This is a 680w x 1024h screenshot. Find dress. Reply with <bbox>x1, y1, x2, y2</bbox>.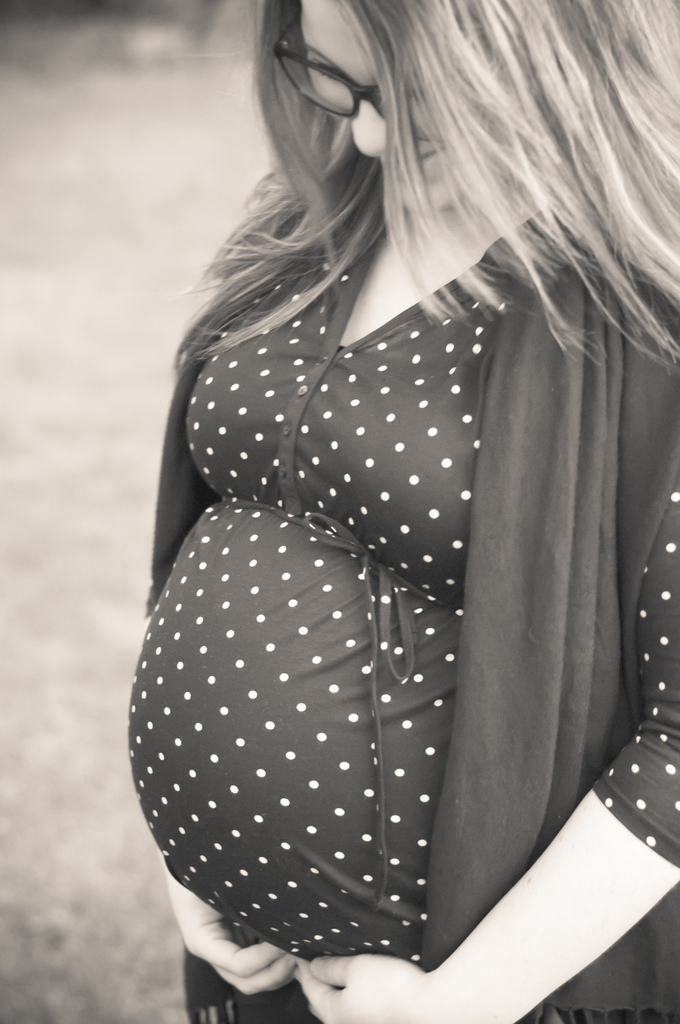
<bbox>131, 205, 679, 1023</bbox>.
